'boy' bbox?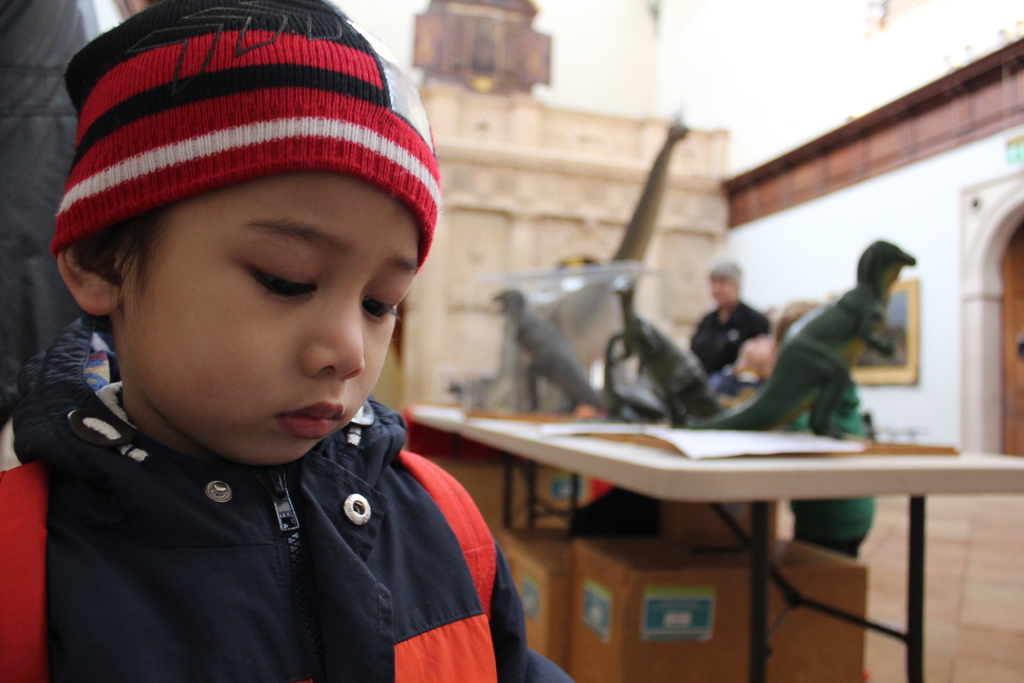
[12,5,518,678]
